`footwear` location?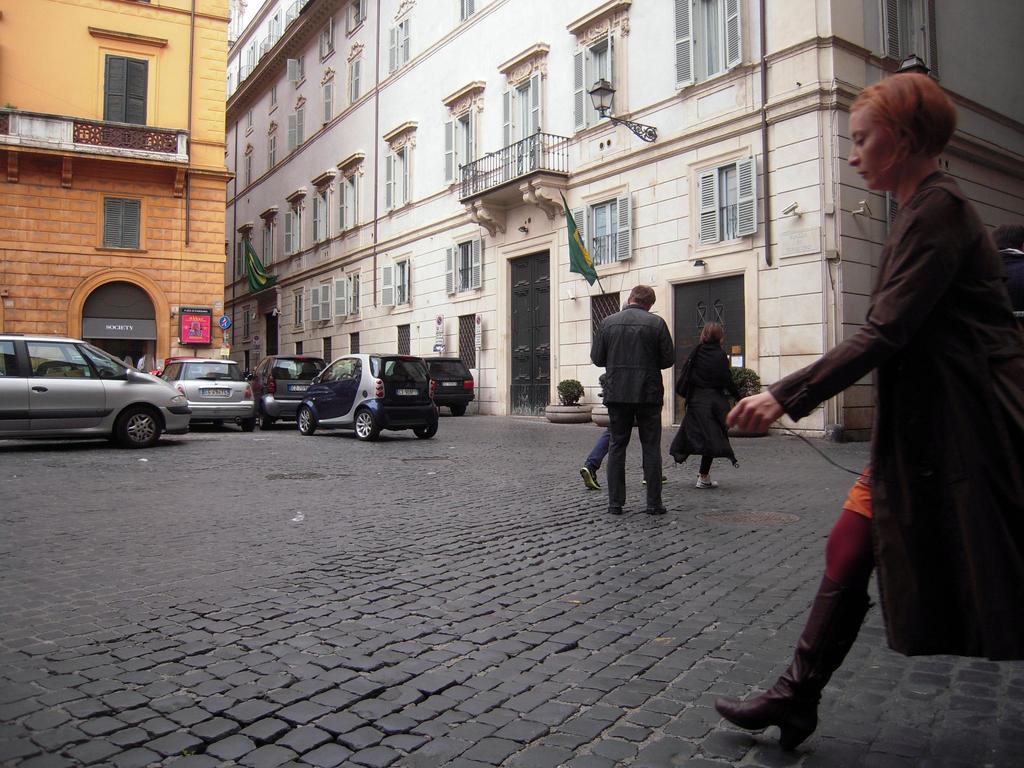
crop(716, 577, 872, 753)
